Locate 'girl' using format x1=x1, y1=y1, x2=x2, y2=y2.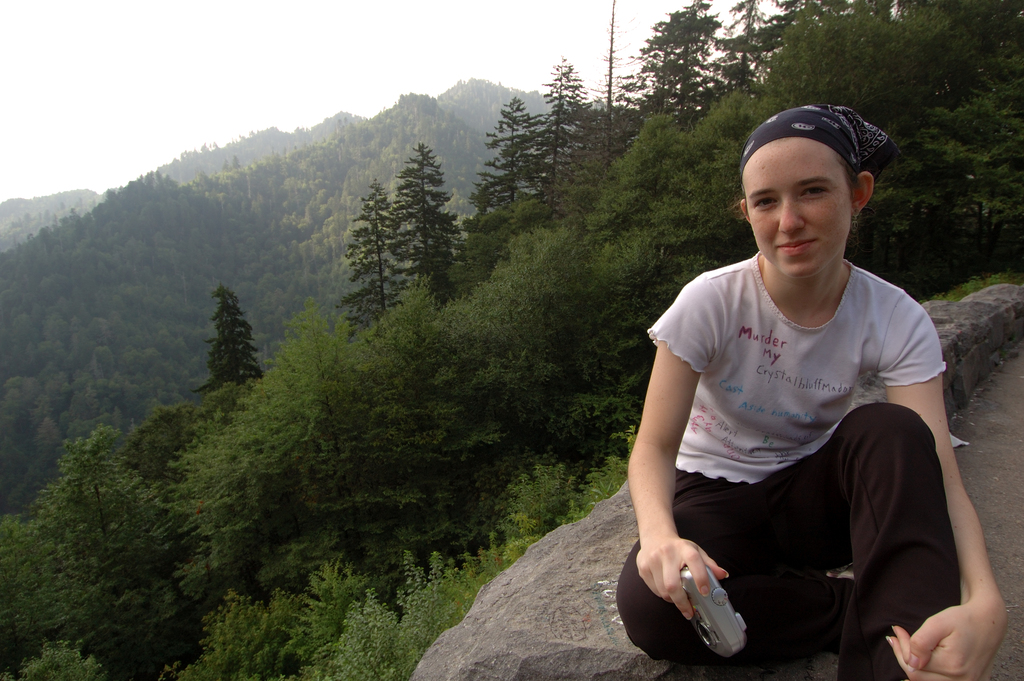
x1=616, y1=101, x2=1016, y2=680.
